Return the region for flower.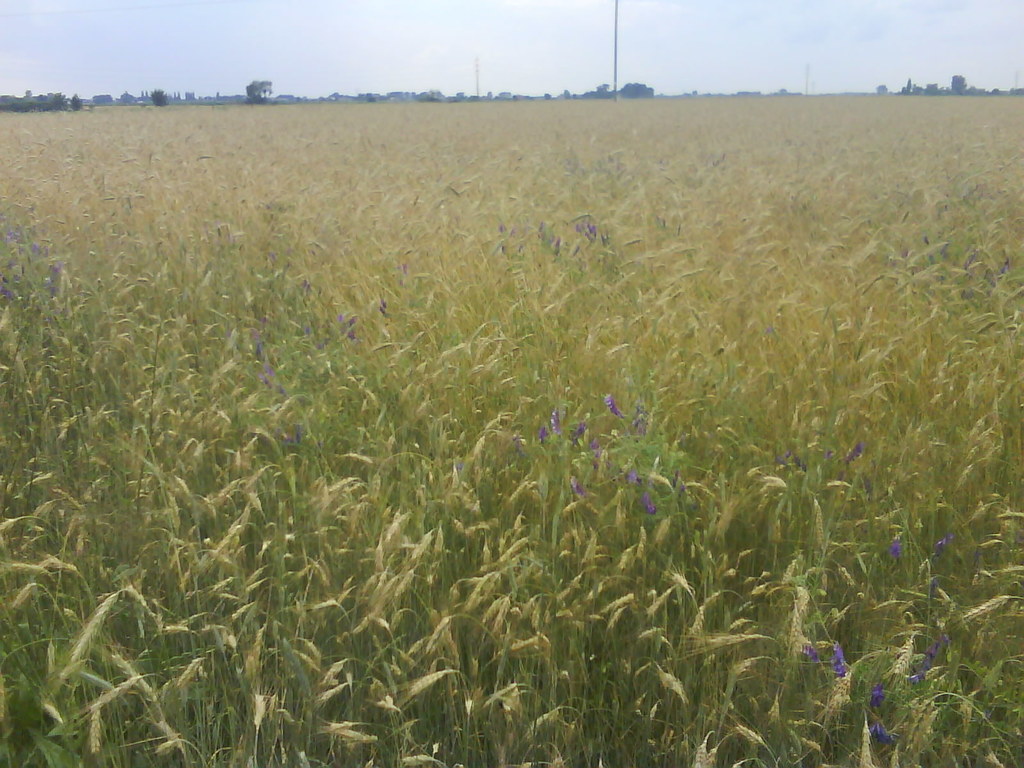
[x1=909, y1=639, x2=938, y2=680].
